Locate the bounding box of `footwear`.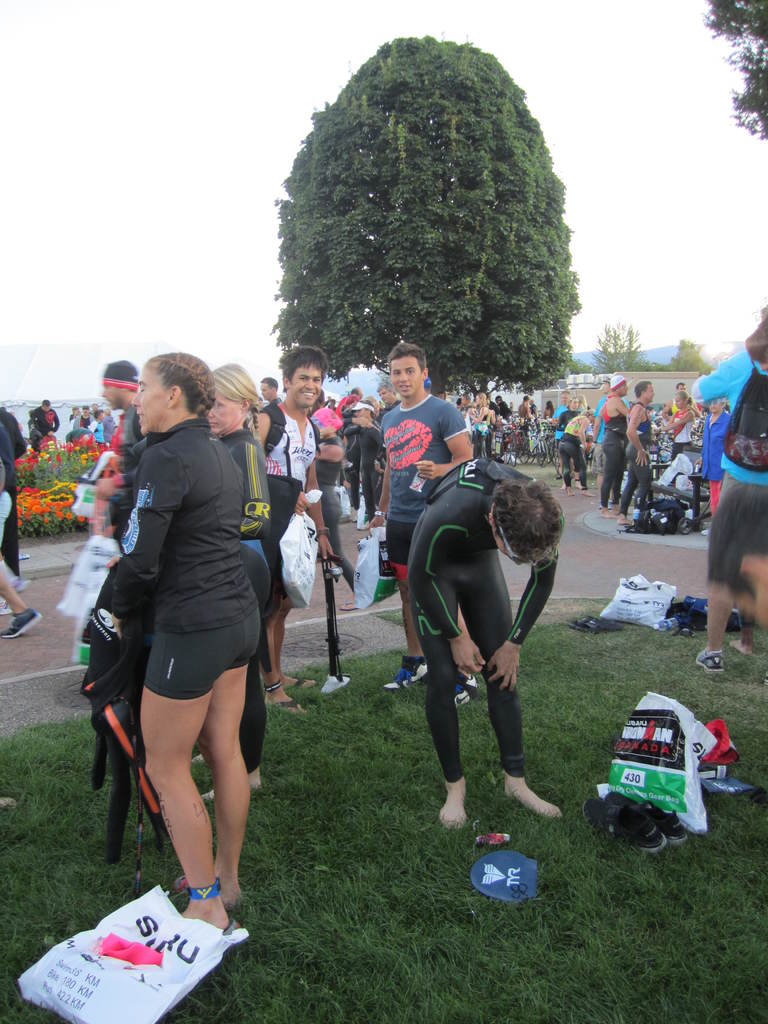
Bounding box: x1=582, y1=804, x2=668, y2=855.
